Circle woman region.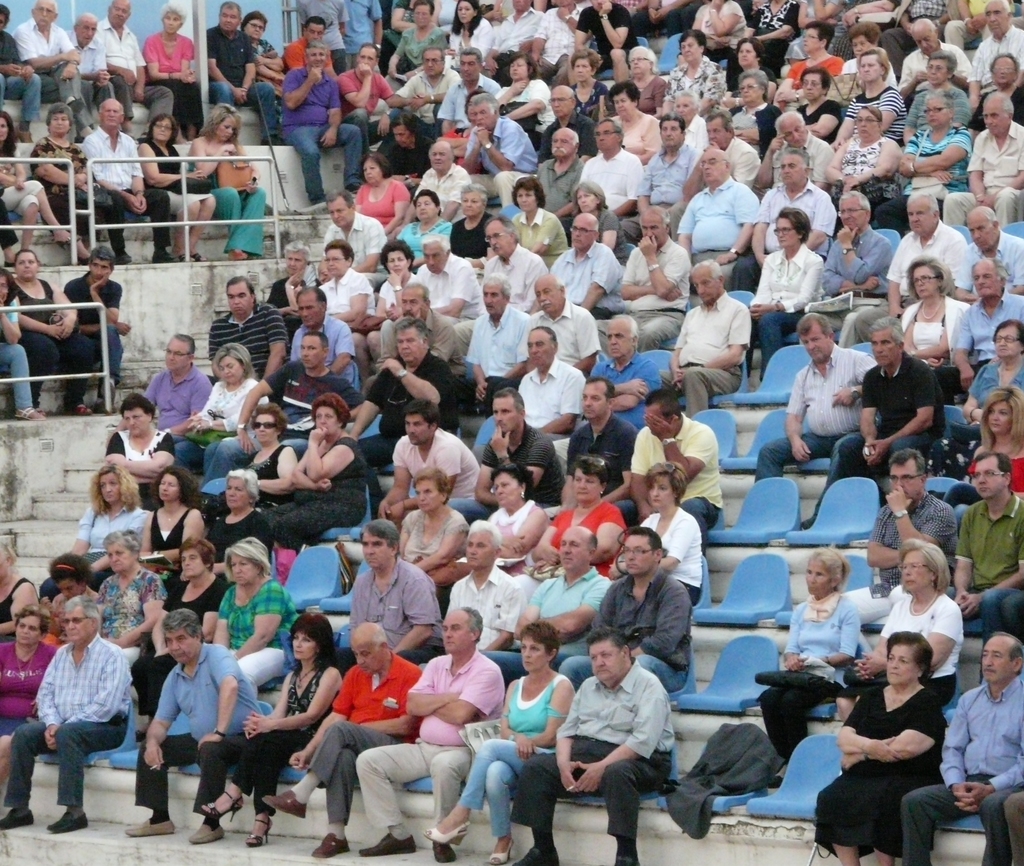
Region: x1=93 y1=519 x2=167 y2=669.
